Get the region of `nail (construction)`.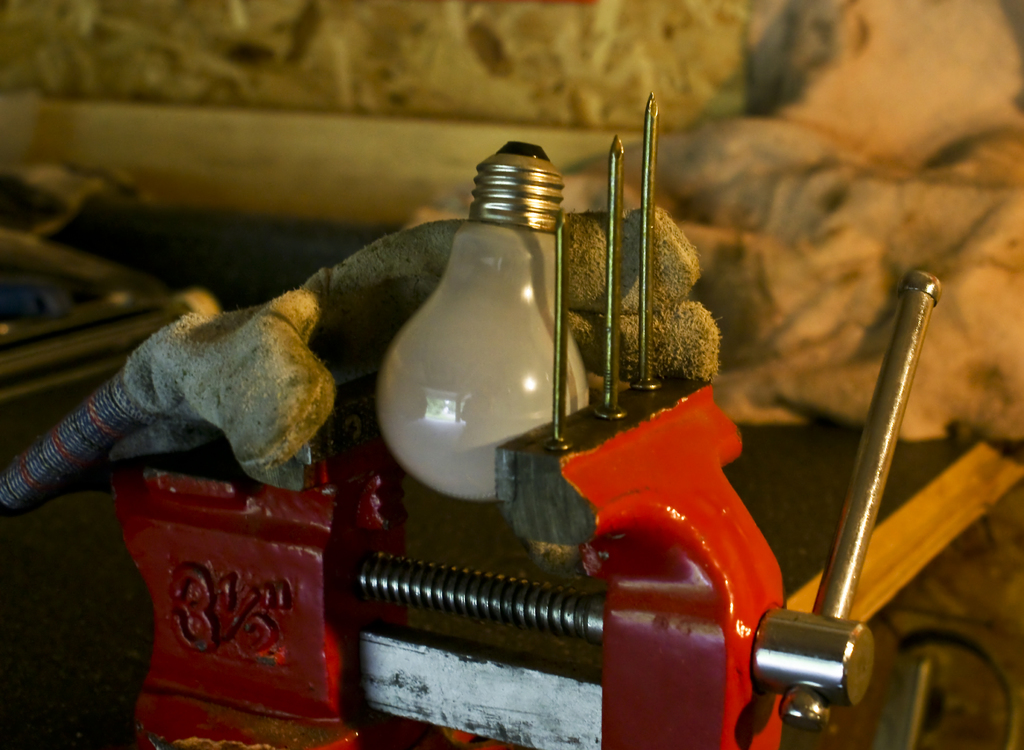
l=634, t=86, r=661, b=390.
